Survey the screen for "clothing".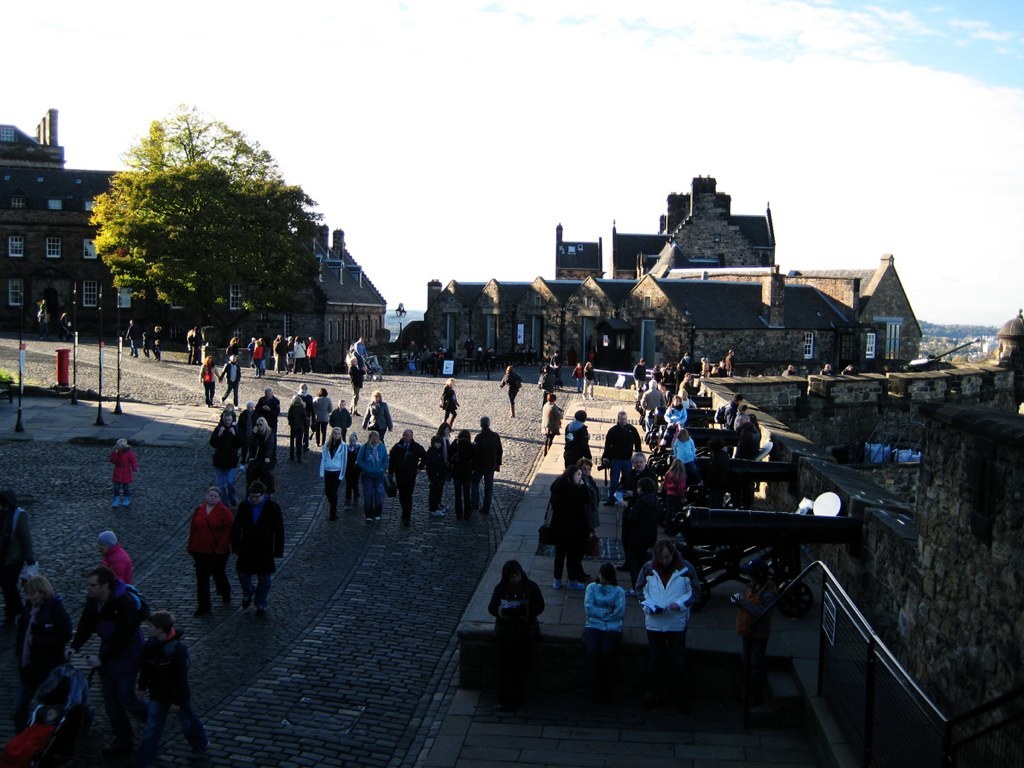
Survey found: x1=582, y1=582, x2=622, y2=632.
